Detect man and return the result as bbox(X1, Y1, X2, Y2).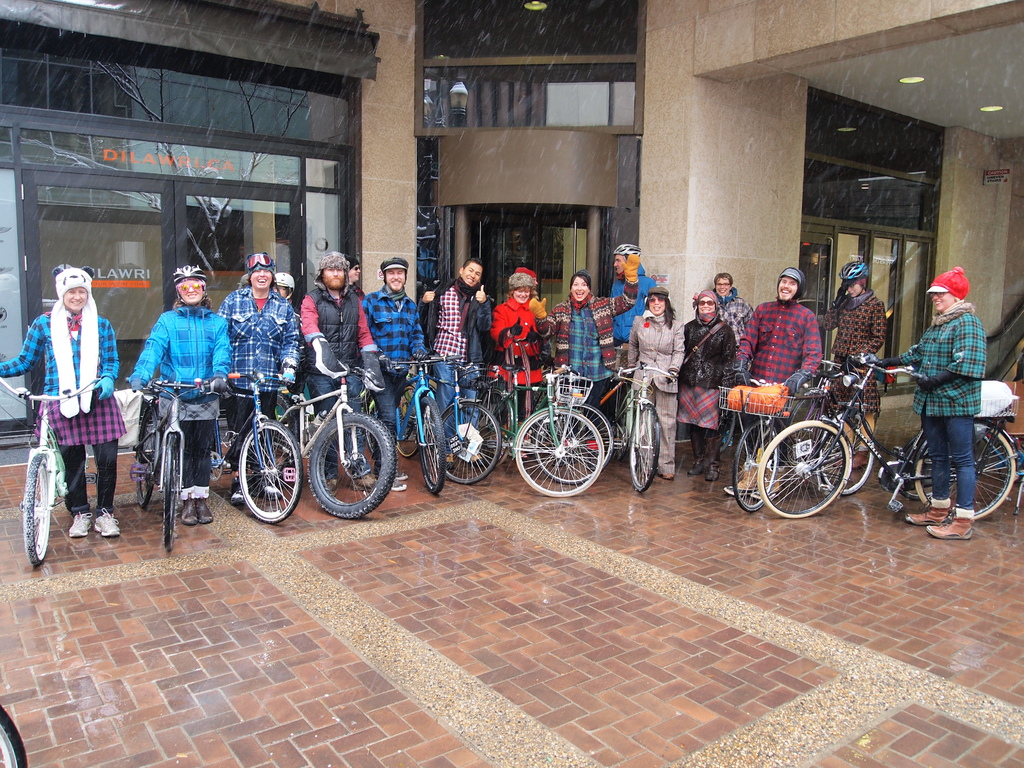
bbox(733, 268, 824, 500).
